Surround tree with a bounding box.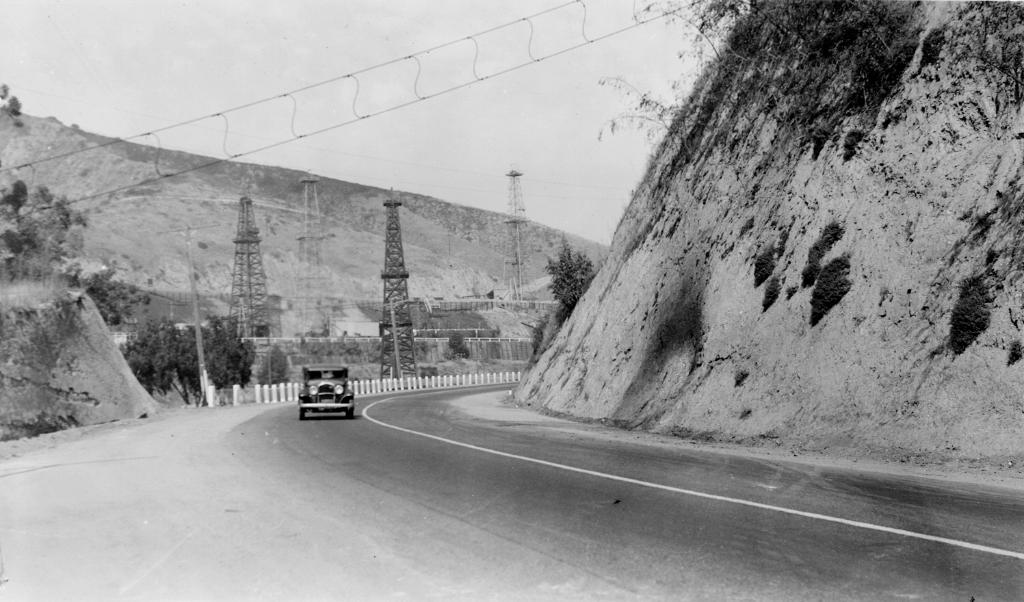
select_region(257, 345, 300, 393).
